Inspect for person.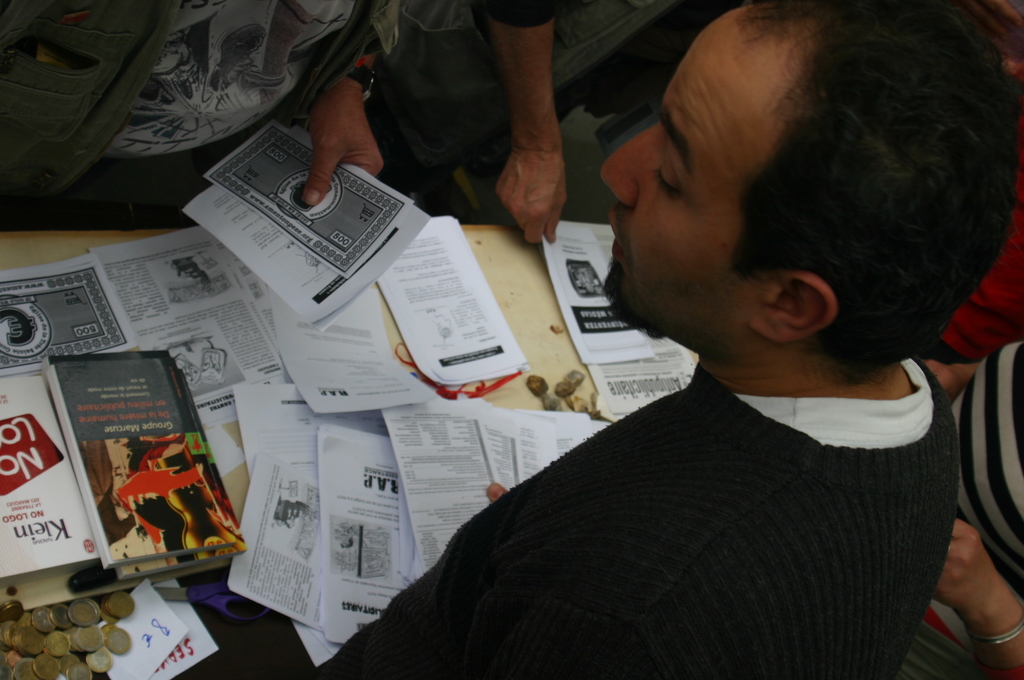
Inspection: [left=327, top=43, right=980, bottom=645].
